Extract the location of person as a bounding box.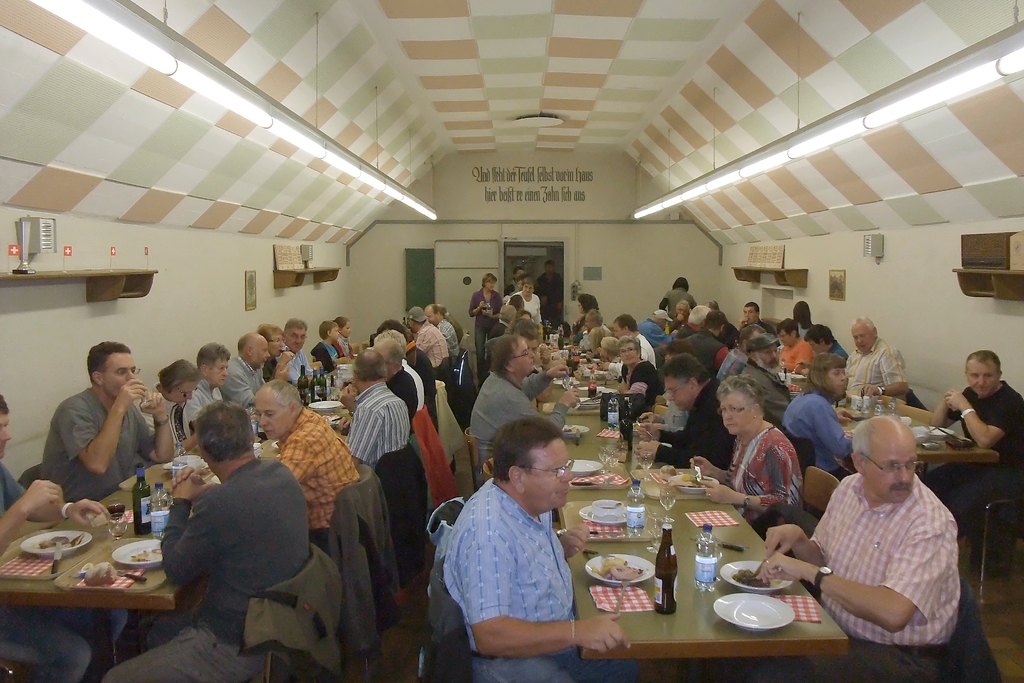
box=[255, 322, 296, 381].
